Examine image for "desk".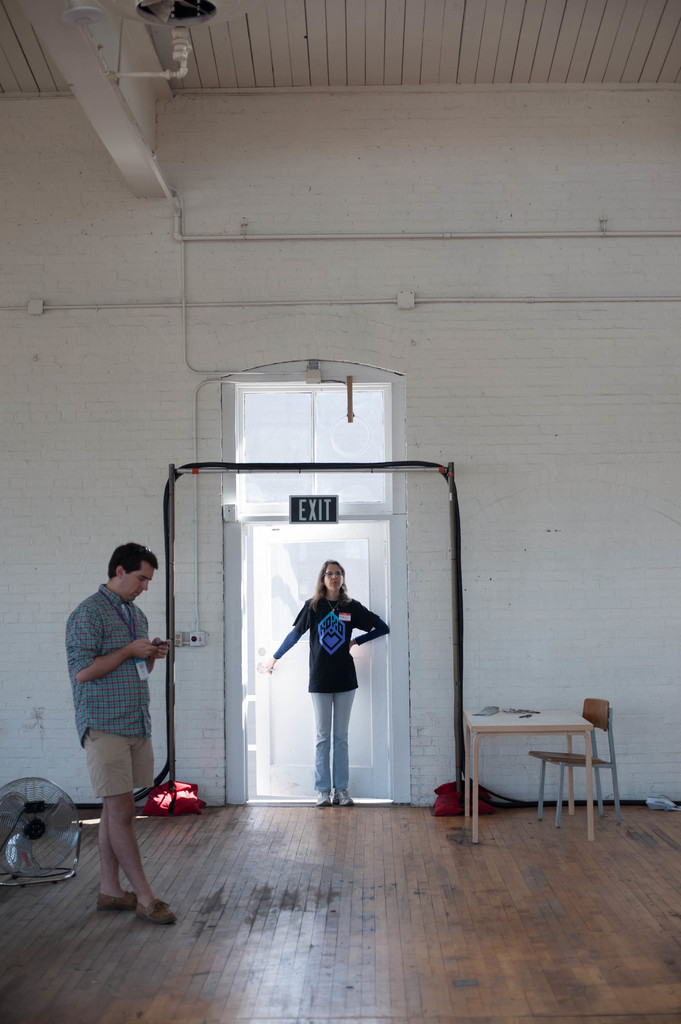
Examination result: pyautogui.locateOnScreen(459, 711, 600, 844).
